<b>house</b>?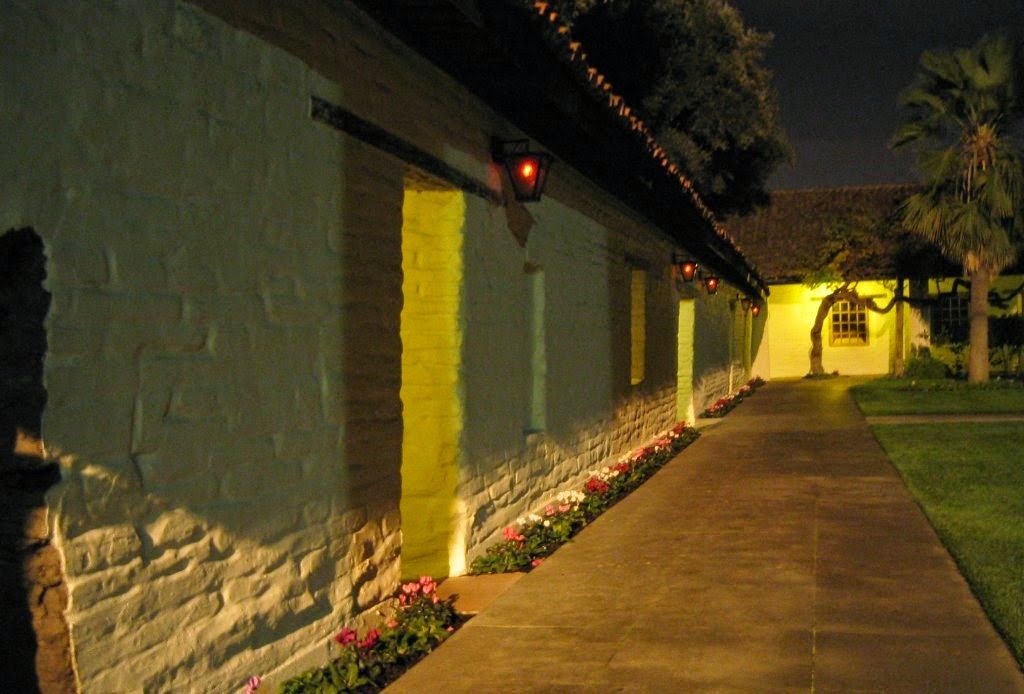
bbox=[0, 0, 1023, 693]
